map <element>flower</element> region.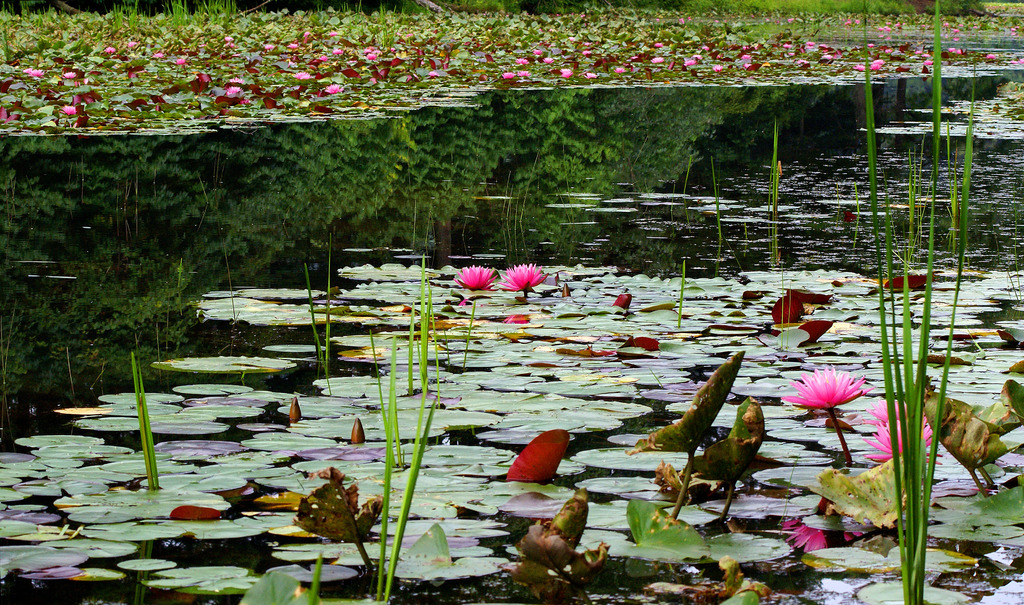
Mapped to BBox(61, 102, 96, 112).
